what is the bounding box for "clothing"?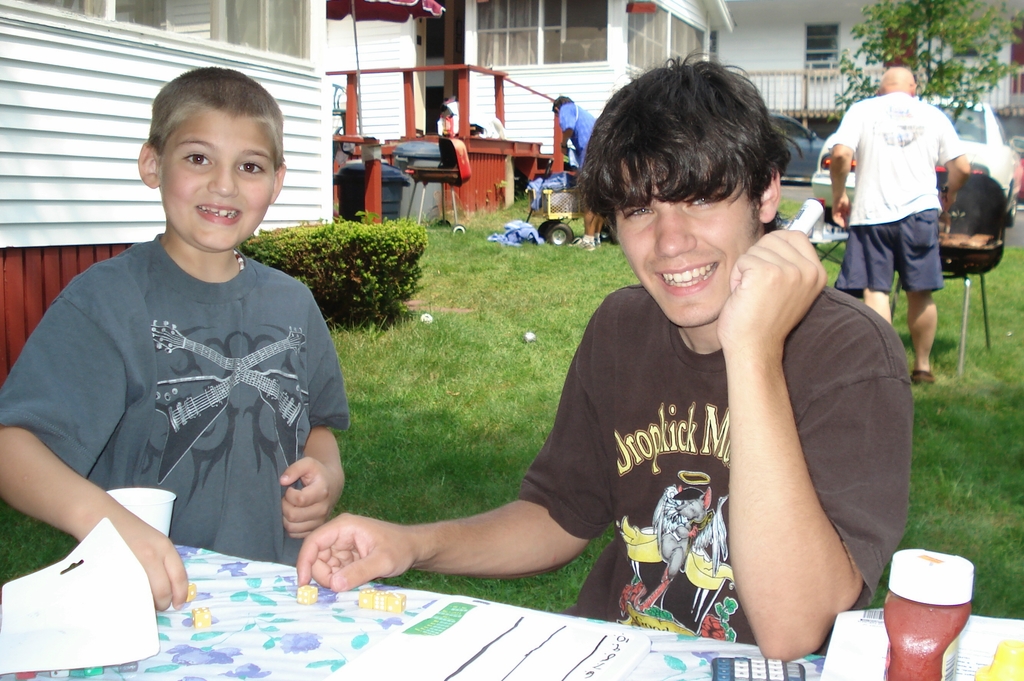
{"left": 508, "top": 276, "right": 919, "bottom": 648}.
